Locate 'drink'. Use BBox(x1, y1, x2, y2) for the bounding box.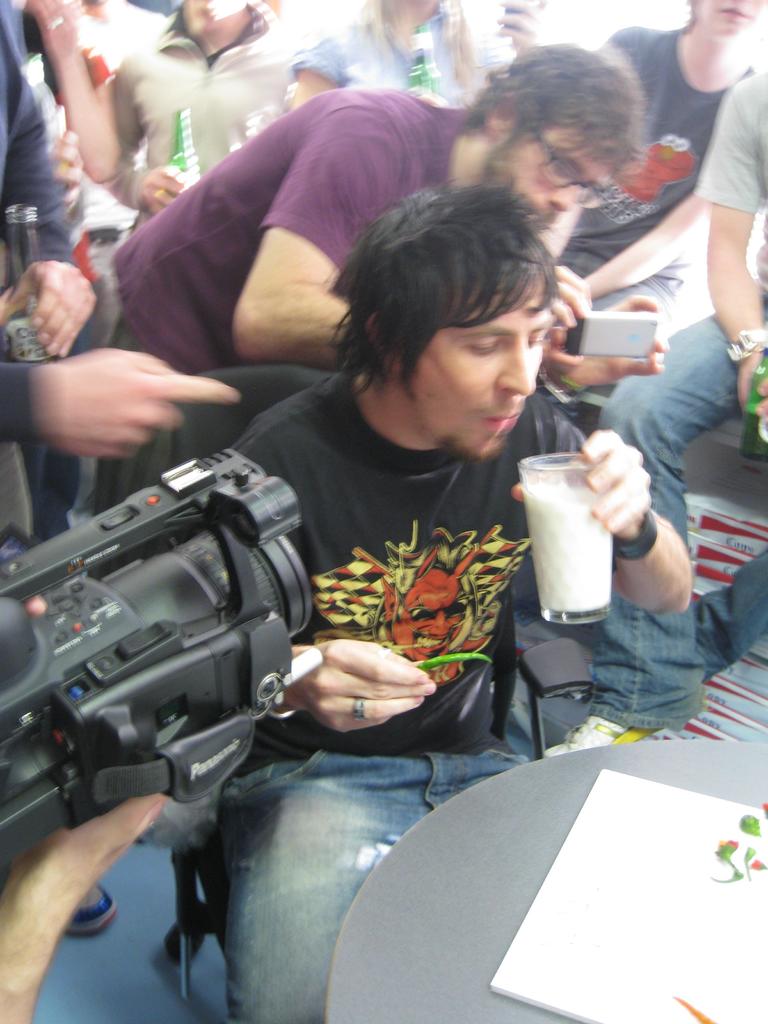
BBox(522, 484, 611, 621).
